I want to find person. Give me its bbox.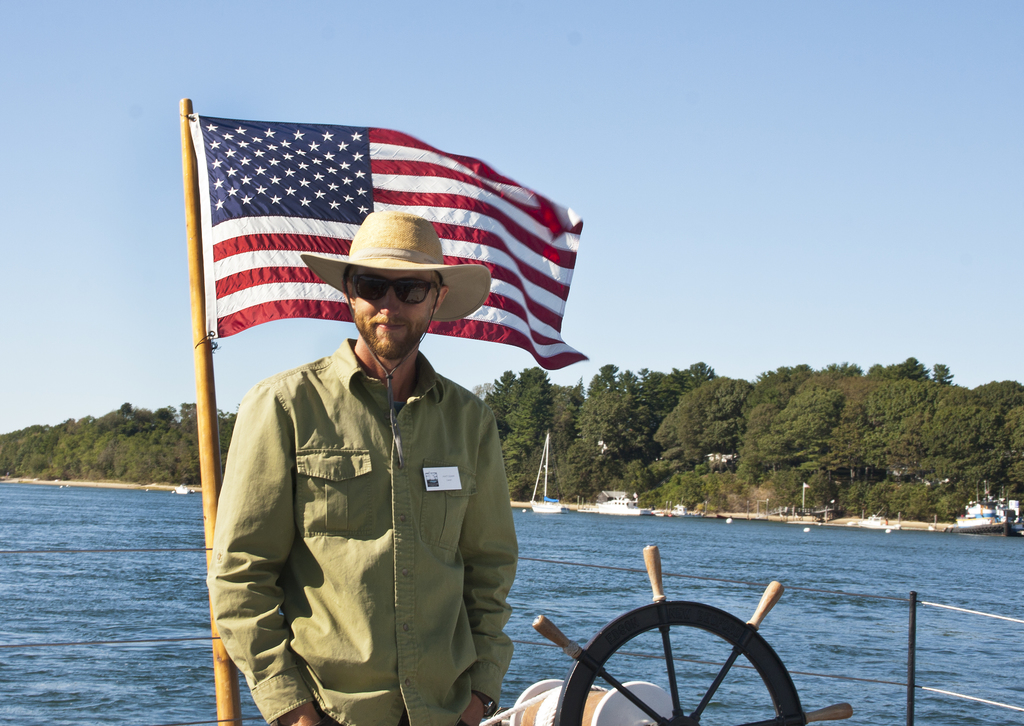
(x1=205, y1=209, x2=519, y2=725).
